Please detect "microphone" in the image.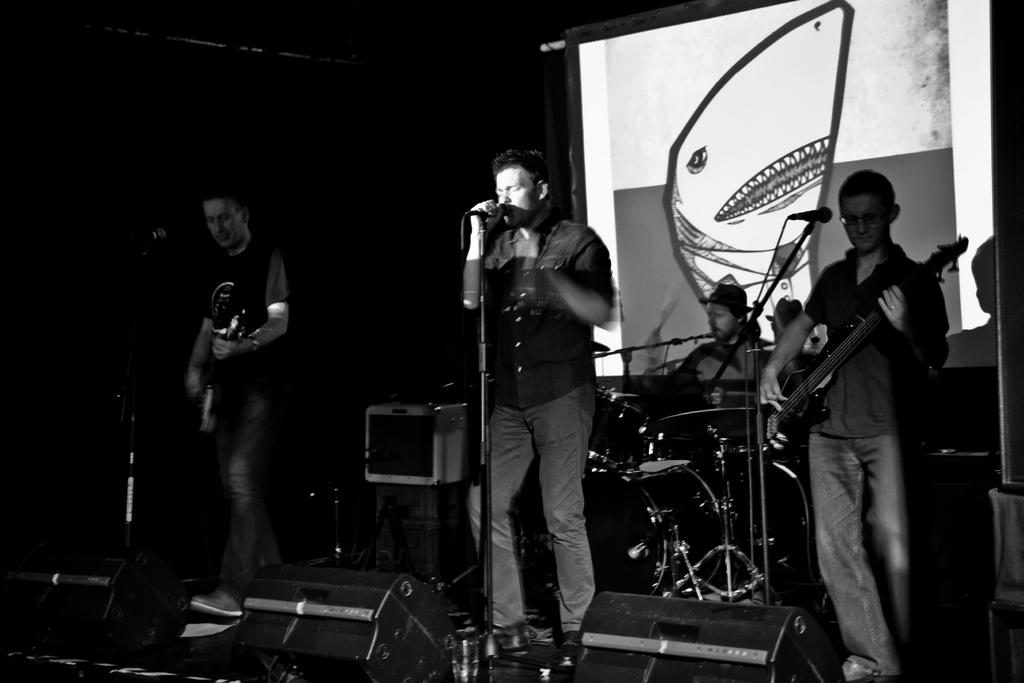
crop(129, 227, 168, 247).
